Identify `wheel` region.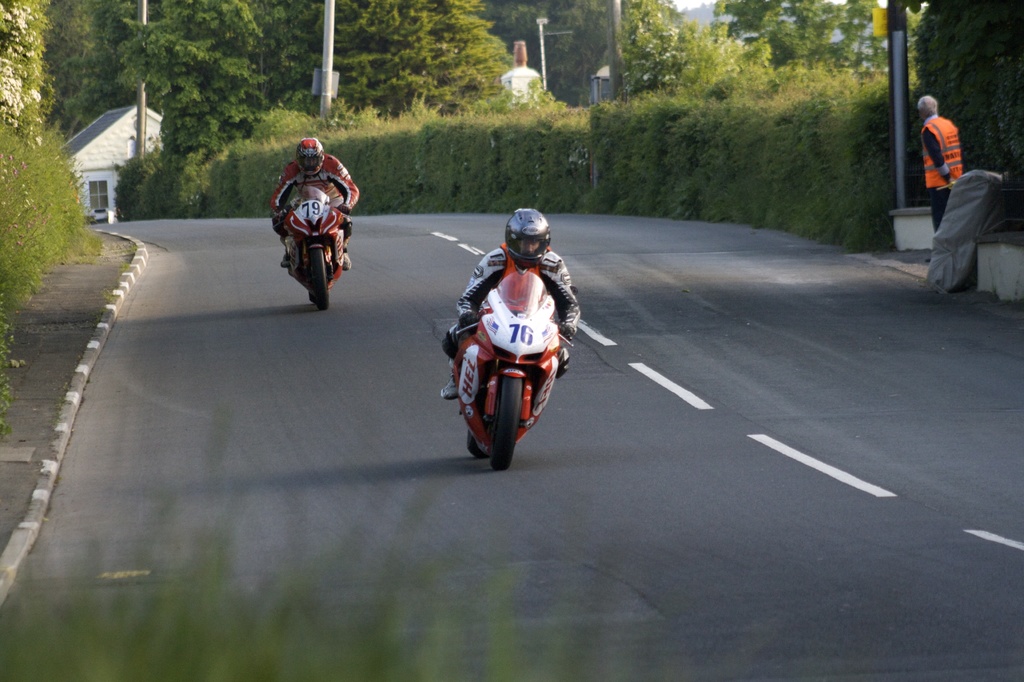
Region: [491,378,522,469].
